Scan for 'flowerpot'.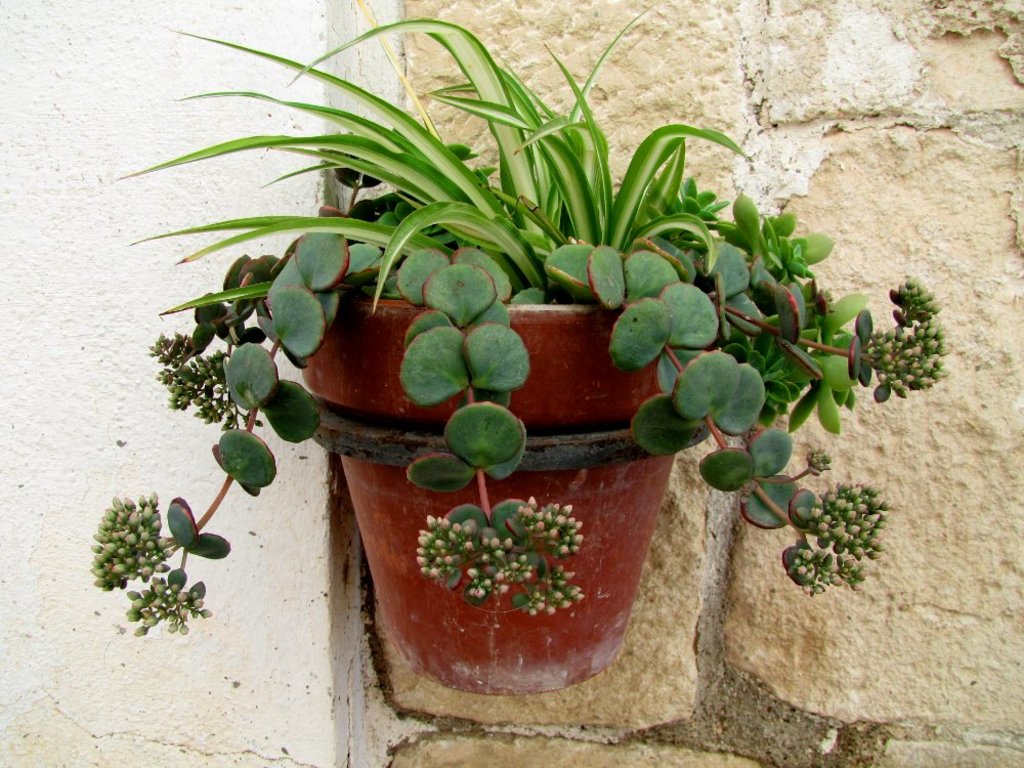
Scan result: <box>287,200,772,693</box>.
